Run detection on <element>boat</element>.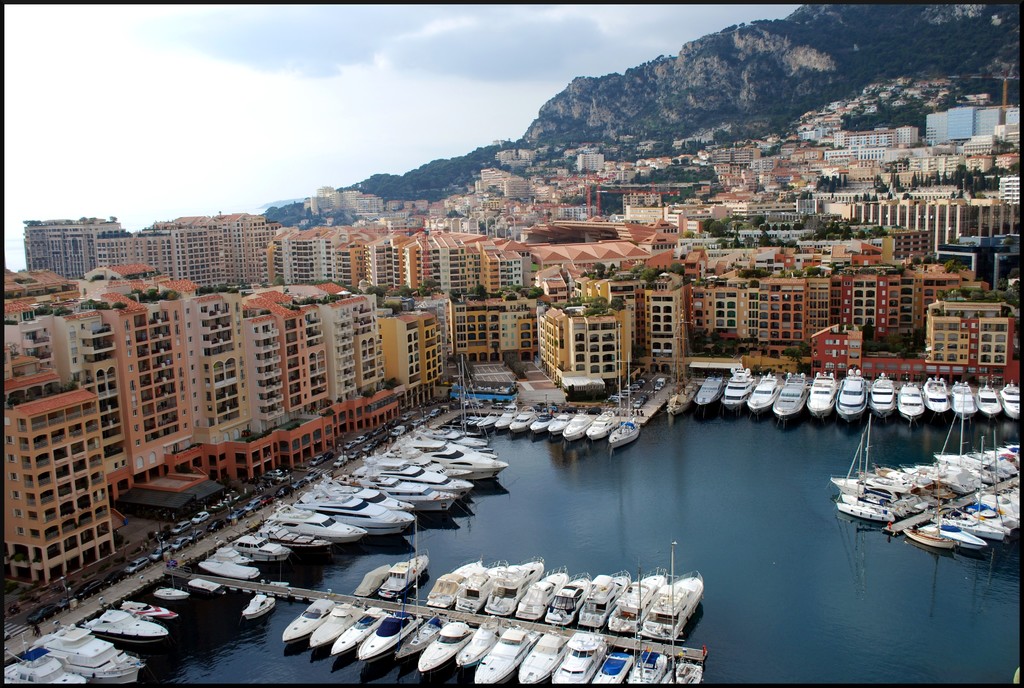
Result: (x1=950, y1=380, x2=980, y2=408).
